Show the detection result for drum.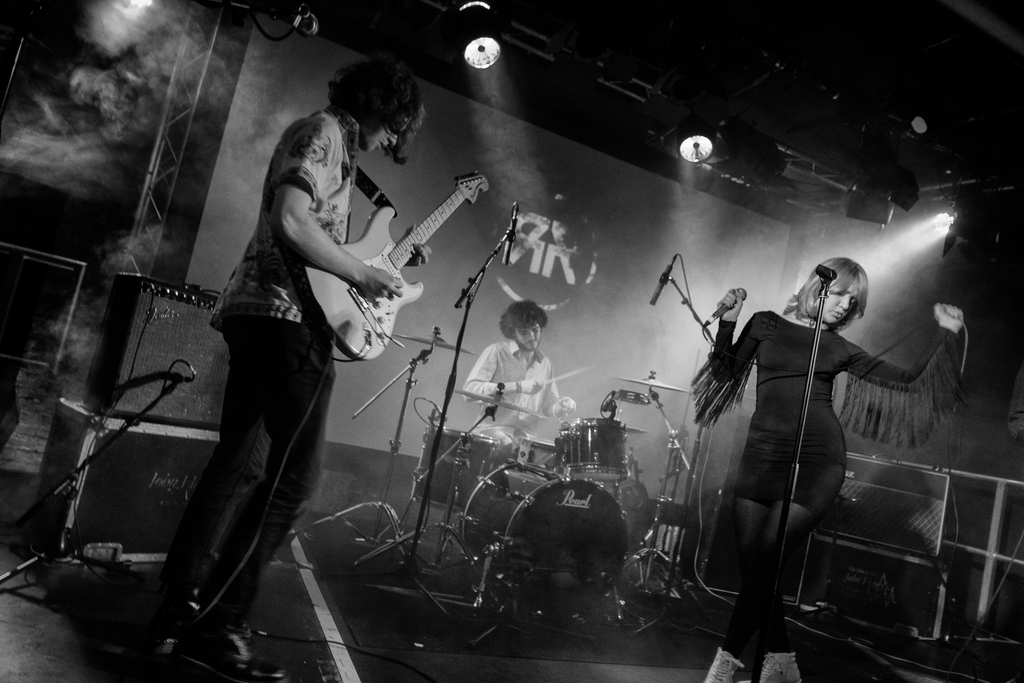
detection(559, 419, 624, 482).
